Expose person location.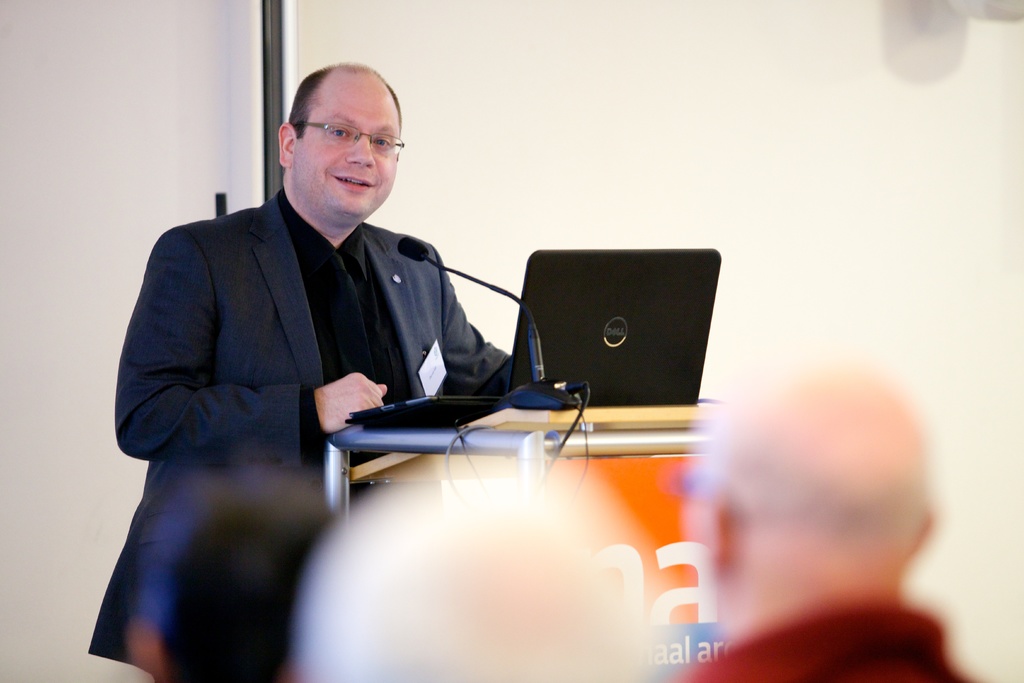
Exposed at region(655, 373, 964, 682).
